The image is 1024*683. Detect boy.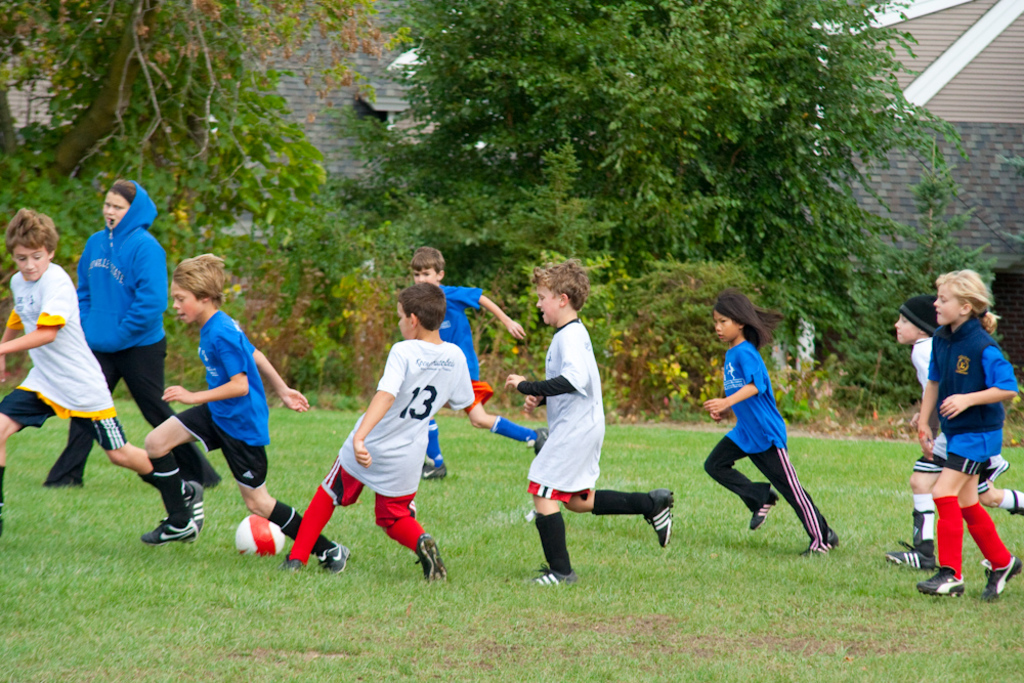
Detection: crop(4, 205, 214, 542).
